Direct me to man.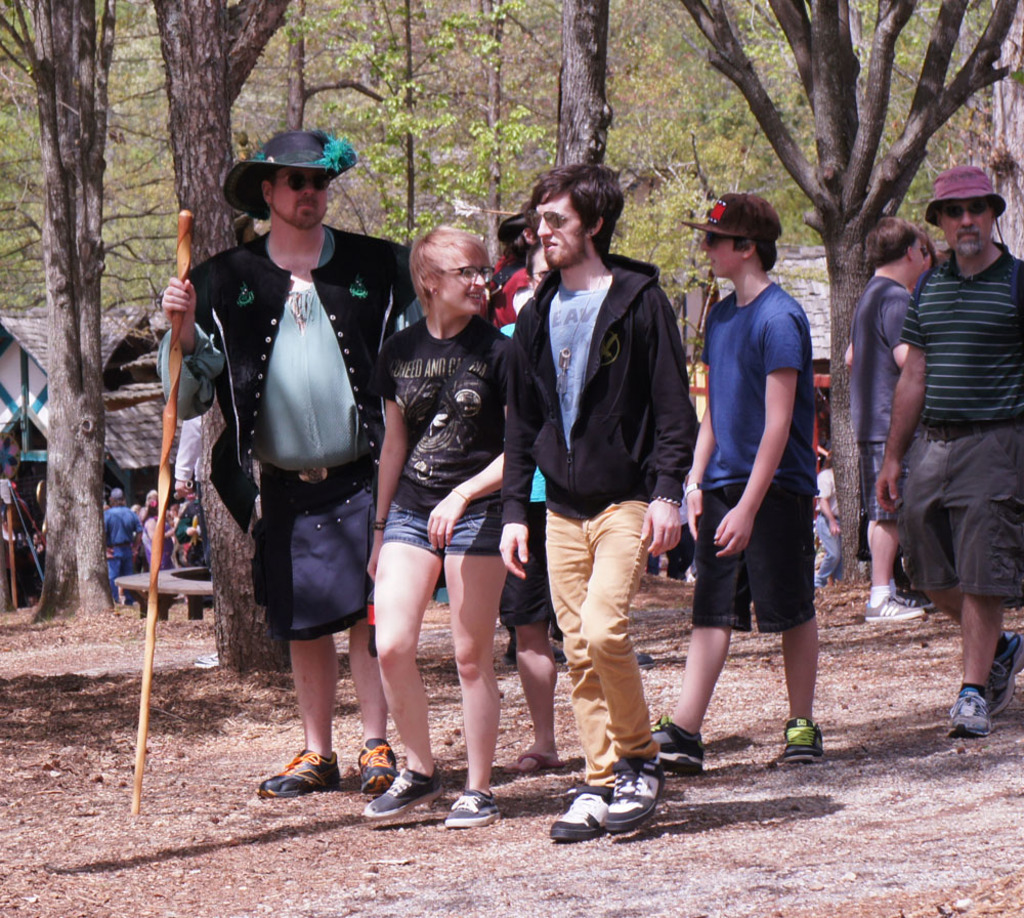
Direction: 873:163:1023:752.
